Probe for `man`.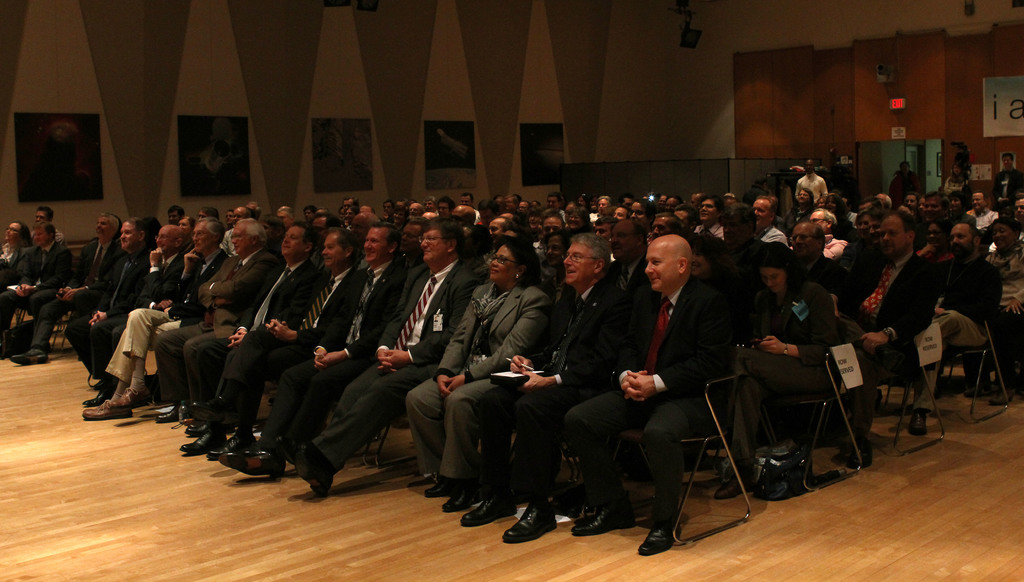
Probe result: left=986, top=214, right=1023, bottom=412.
